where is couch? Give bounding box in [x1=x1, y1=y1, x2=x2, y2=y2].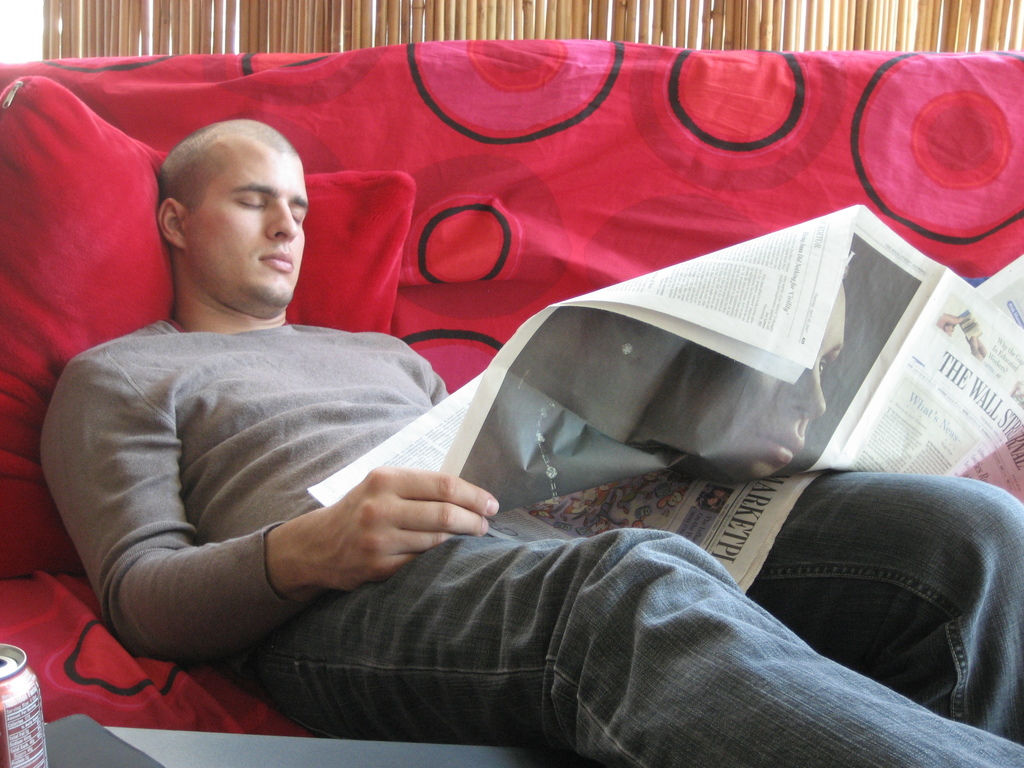
[x1=0, y1=60, x2=1023, y2=746].
